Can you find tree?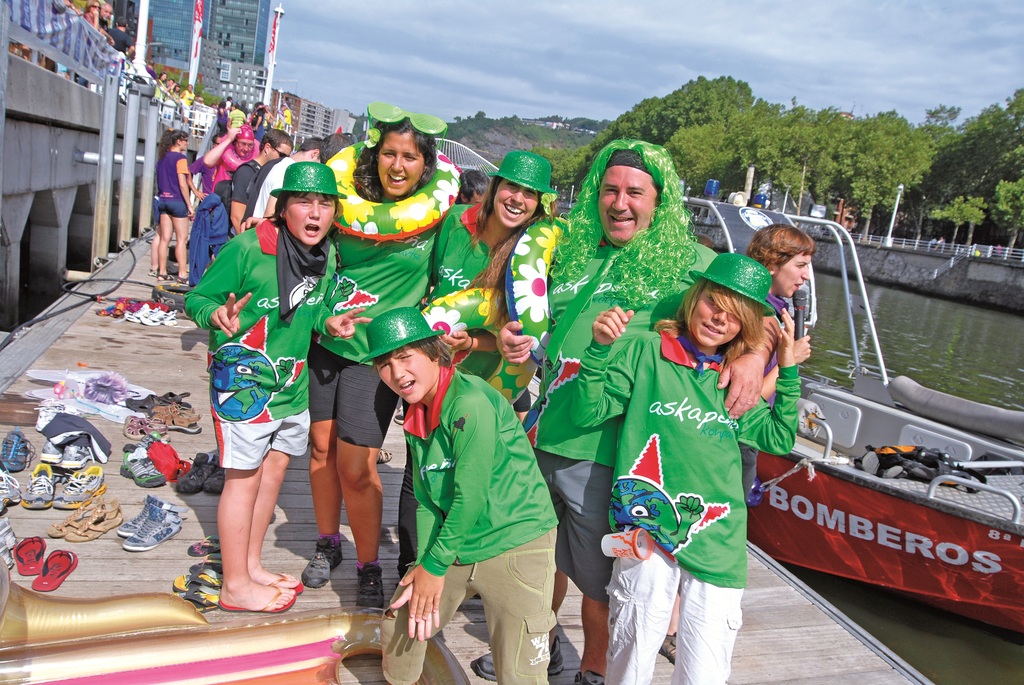
Yes, bounding box: <region>963, 98, 1014, 171</region>.
